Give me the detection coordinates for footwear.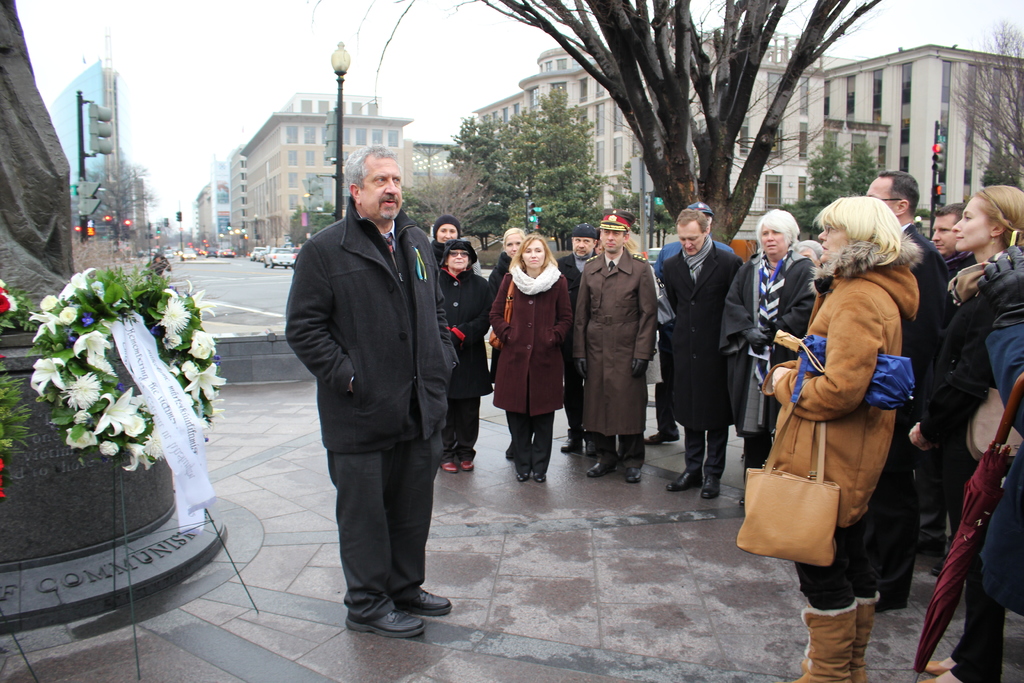
region(664, 463, 700, 491).
